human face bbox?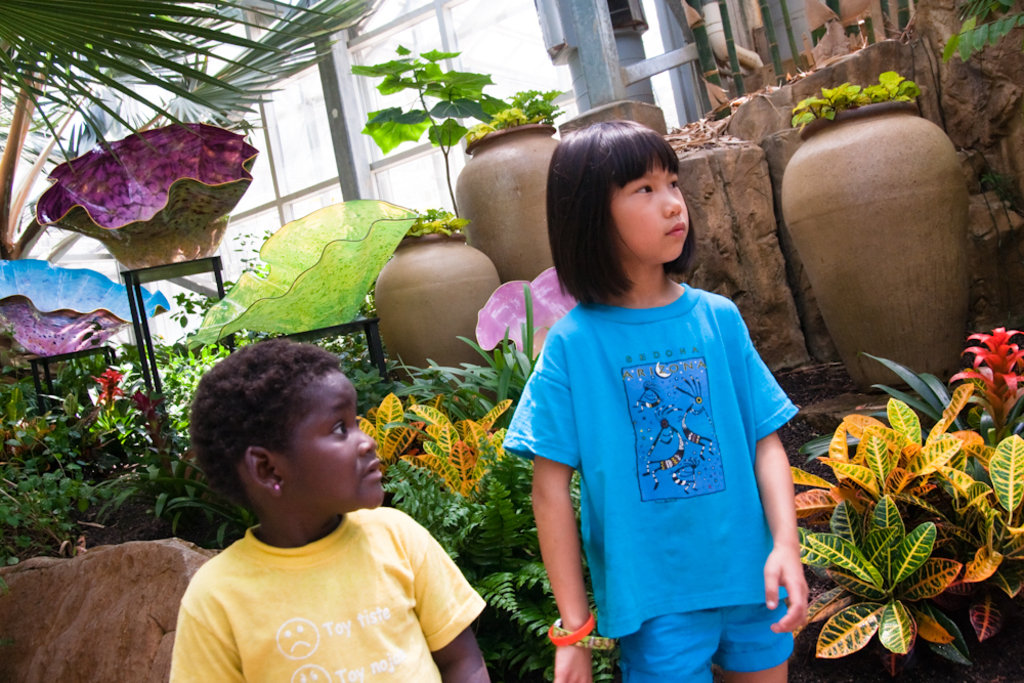
Rect(285, 371, 382, 505)
